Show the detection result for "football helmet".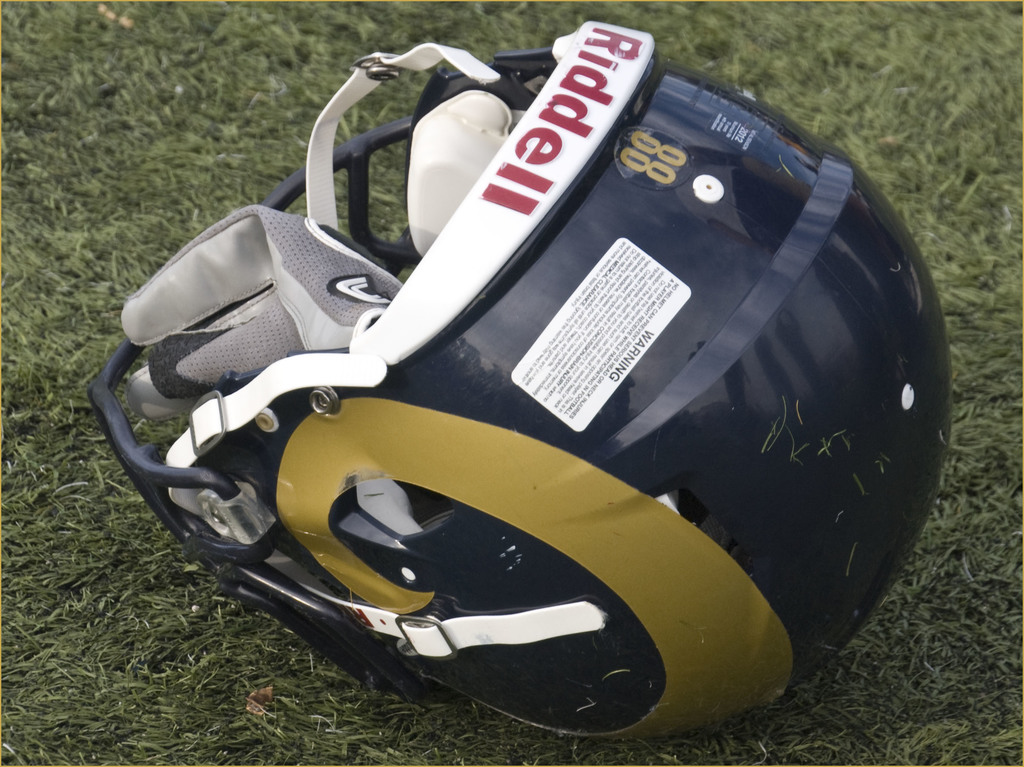
{"x1": 81, "y1": 19, "x2": 963, "y2": 747}.
